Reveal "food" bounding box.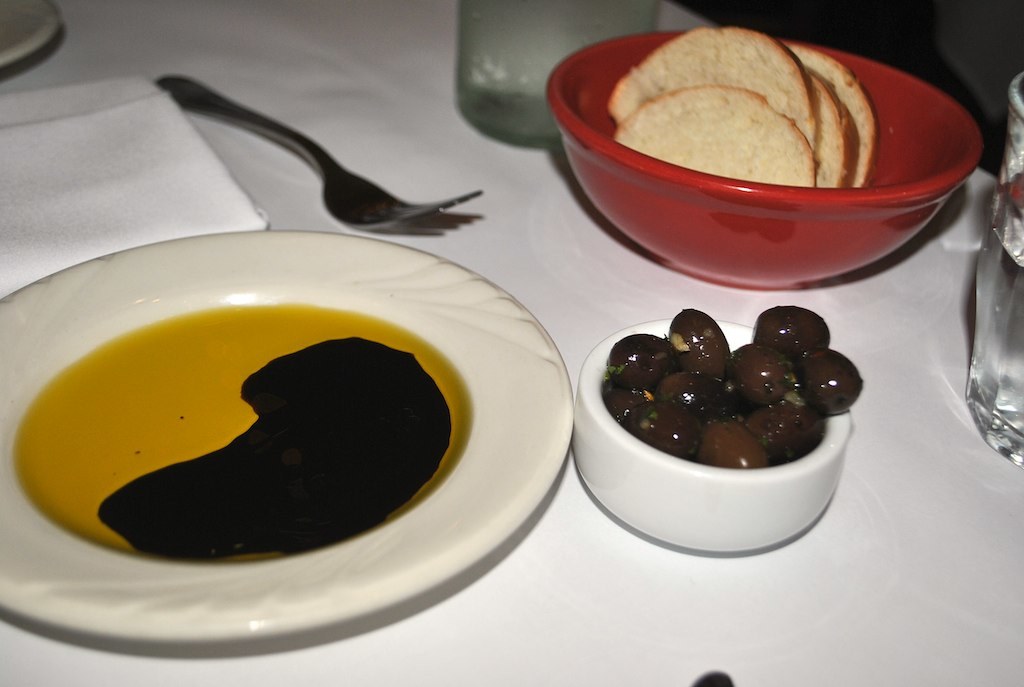
Revealed: locate(602, 304, 865, 471).
